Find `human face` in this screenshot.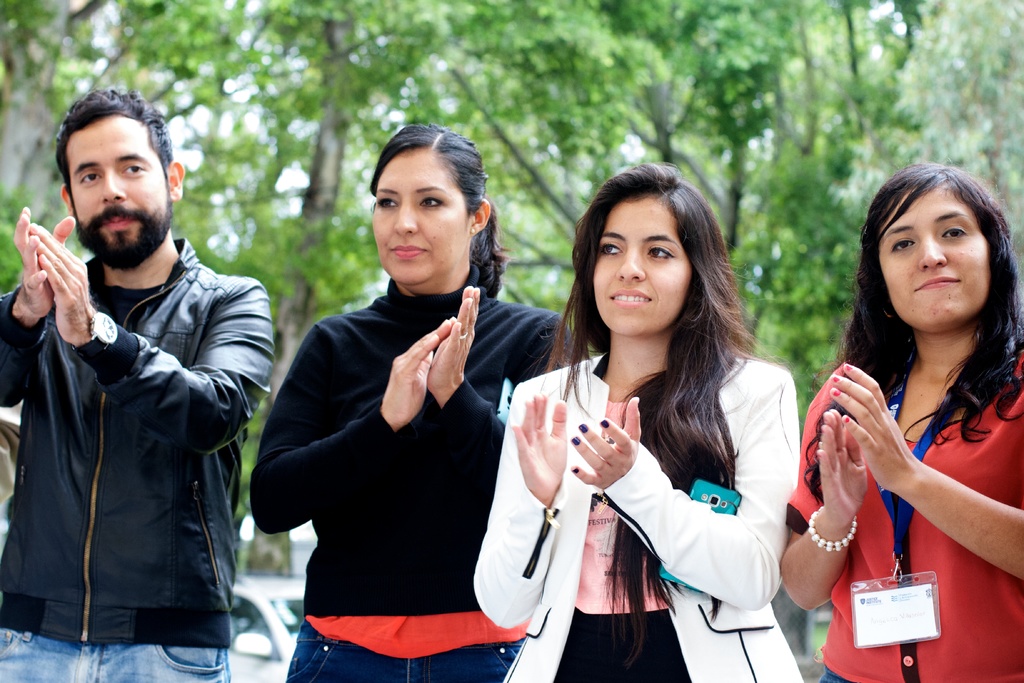
The bounding box for `human face` is box(72, 116, 169, 270).
